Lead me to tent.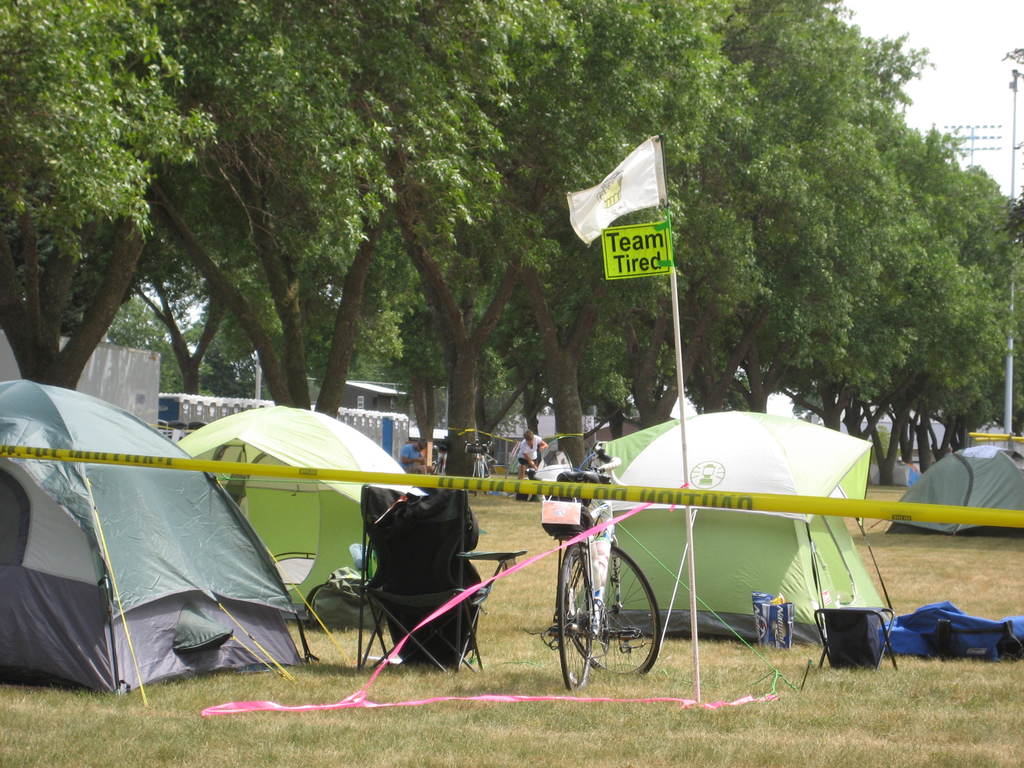
Lead to [175,405,415,647].
